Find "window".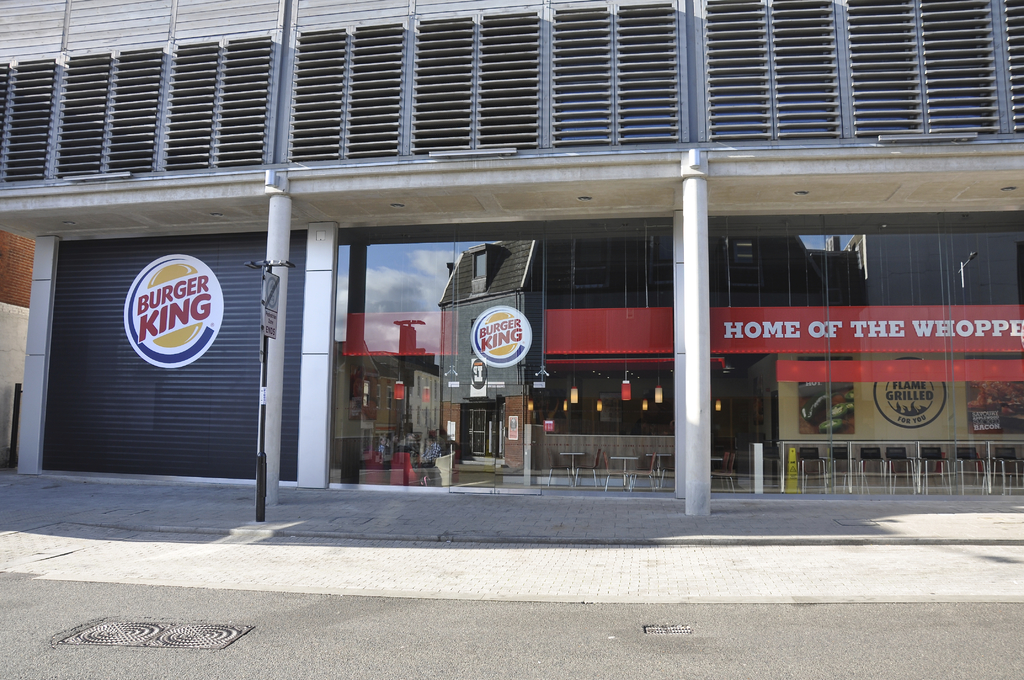
337 205 452 384.
